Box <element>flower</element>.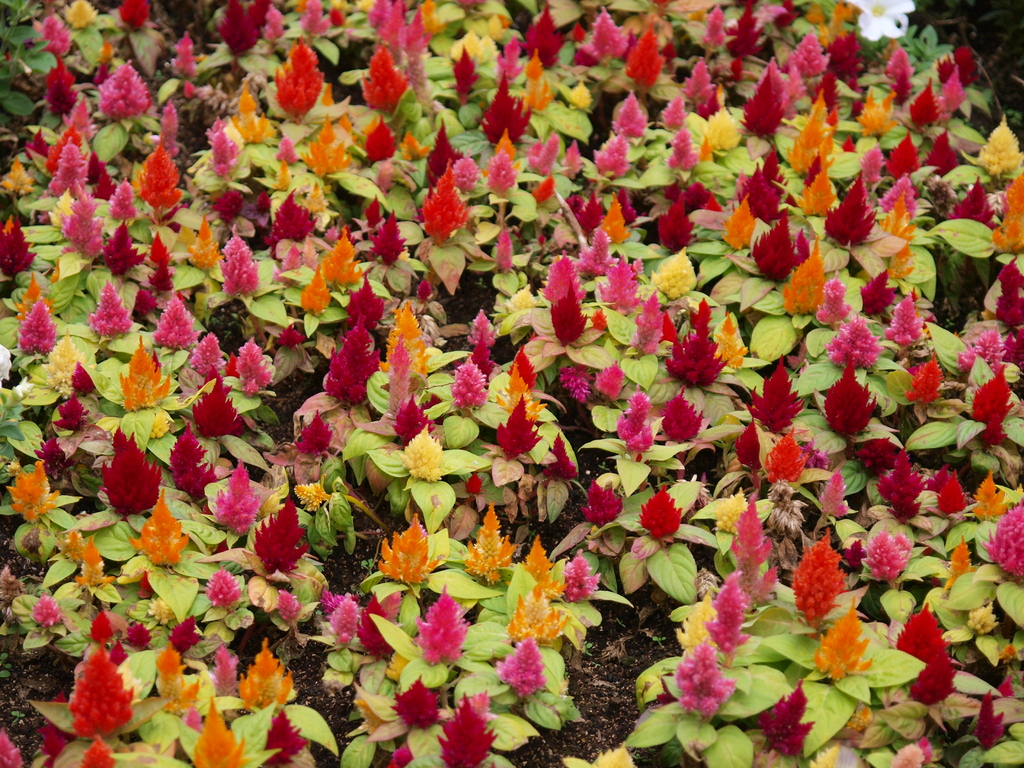
bbox=[30, 595, 71, 630].
